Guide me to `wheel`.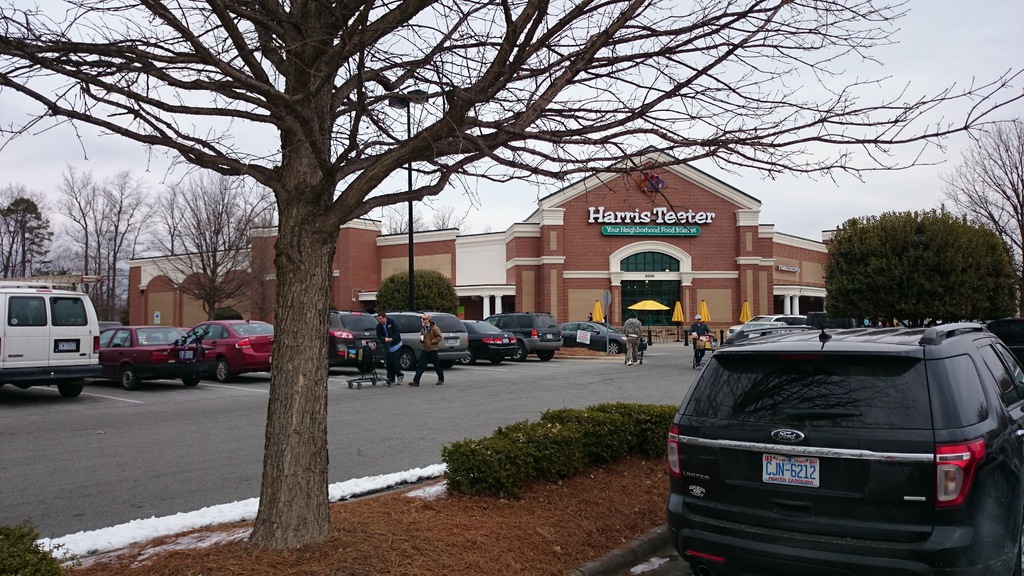
Guidance: pyautogui.locateOnScreen(356, 383, 360, 389).
